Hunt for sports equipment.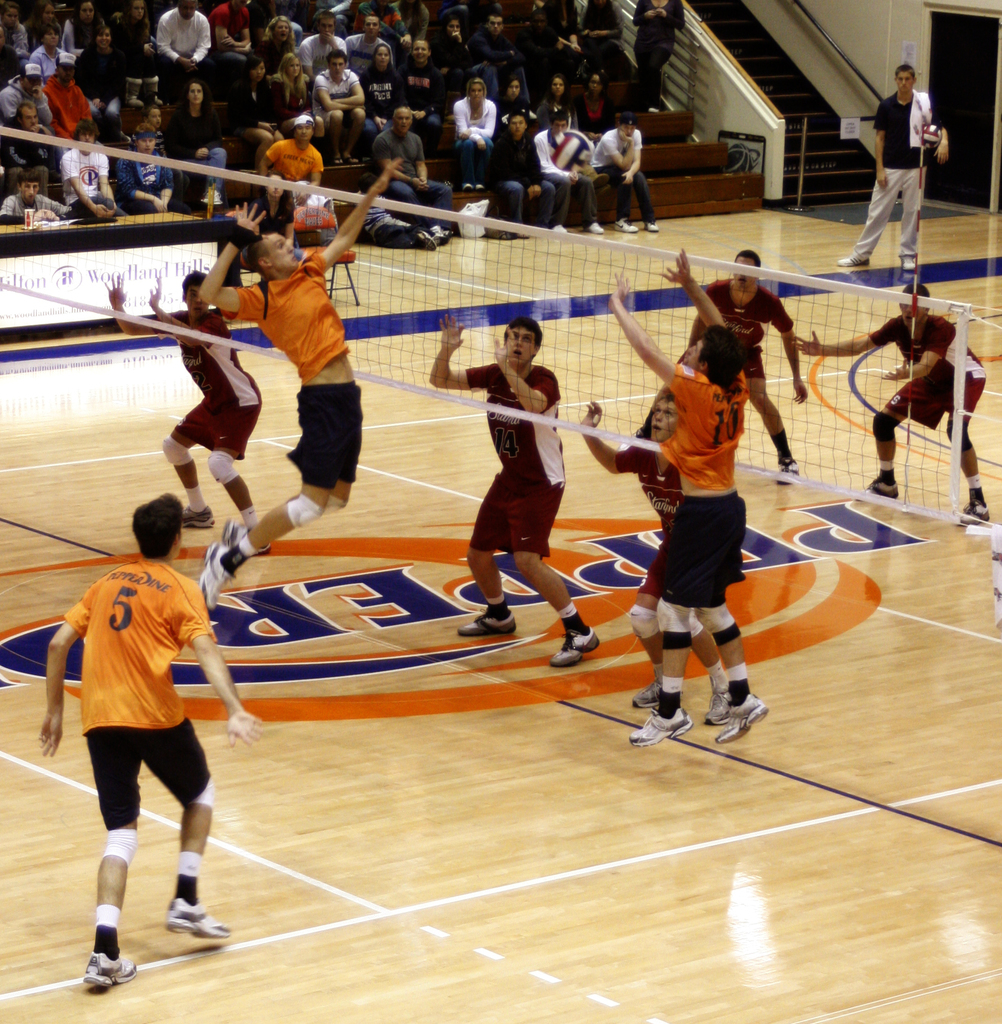
Hunted down at 551:627:596:669.
